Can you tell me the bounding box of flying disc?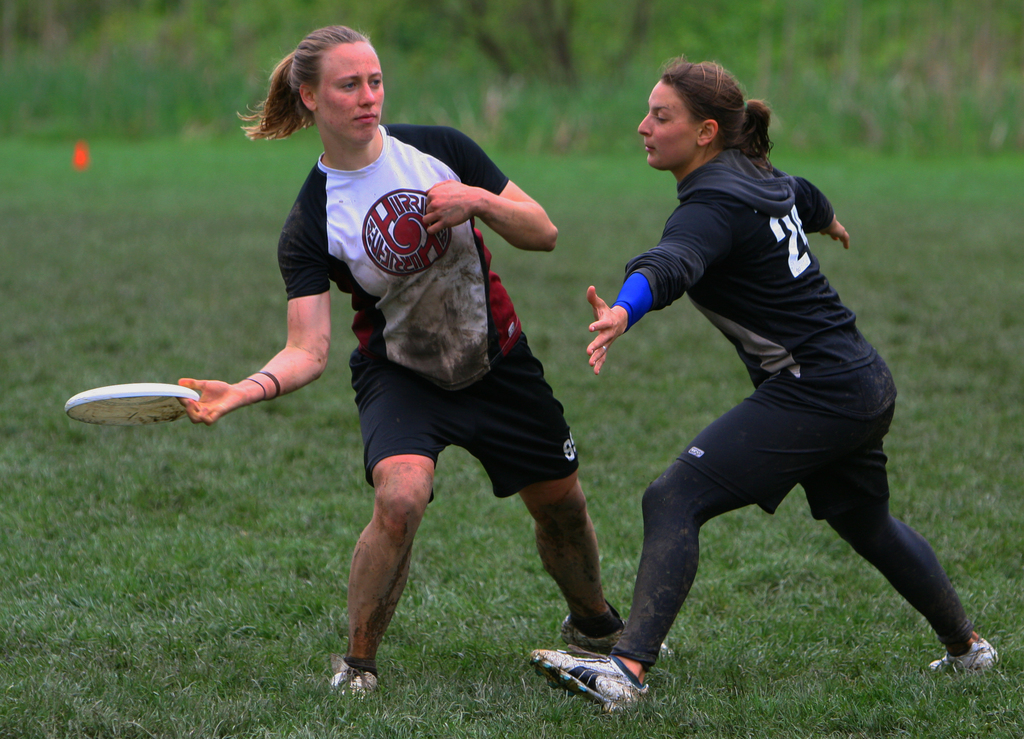
crop(64, 384, 197, 426).
